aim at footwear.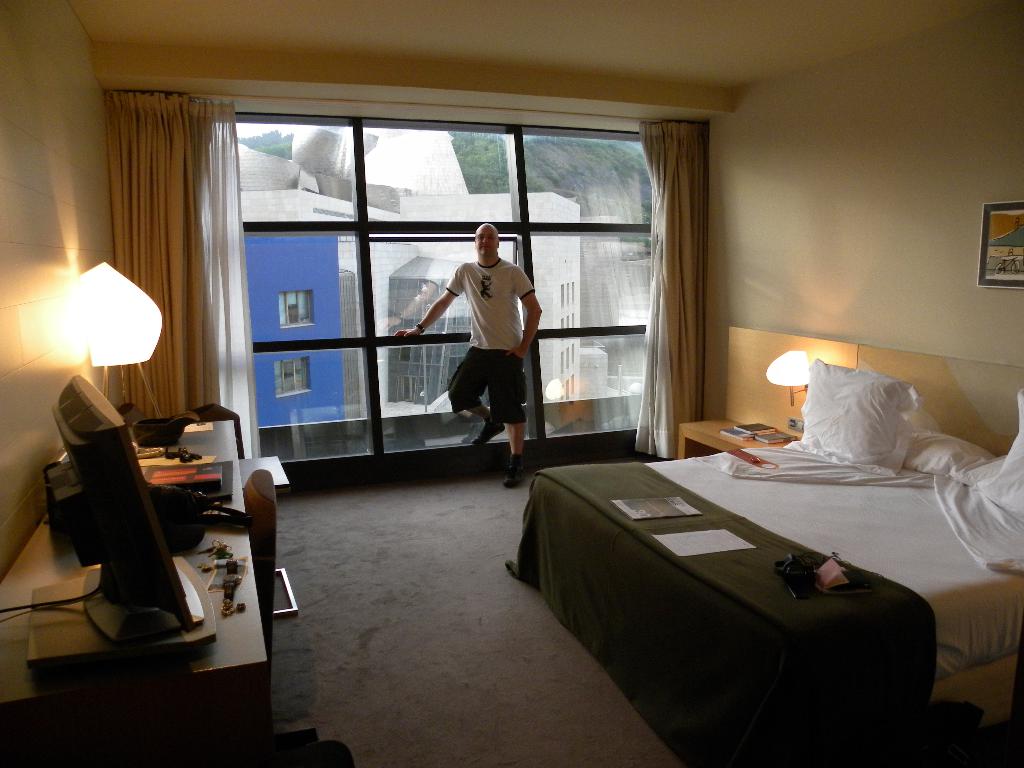
Aimed at <bbox>509, 465, 526, 486</bbox>.
